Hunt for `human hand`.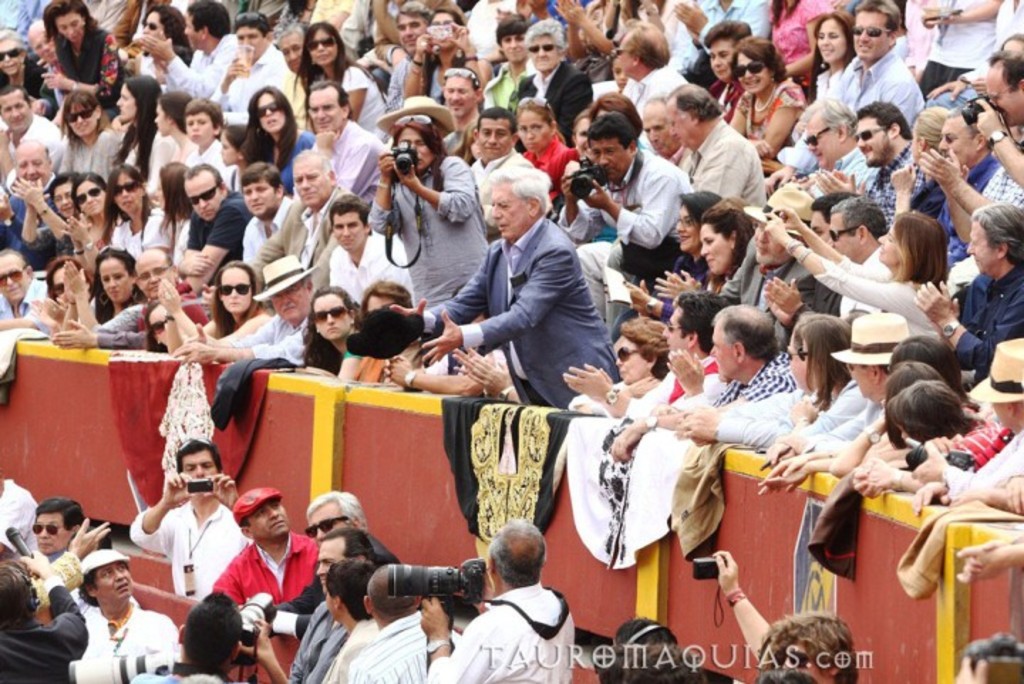
Hunted down at region(201, 286, 216, 311).
